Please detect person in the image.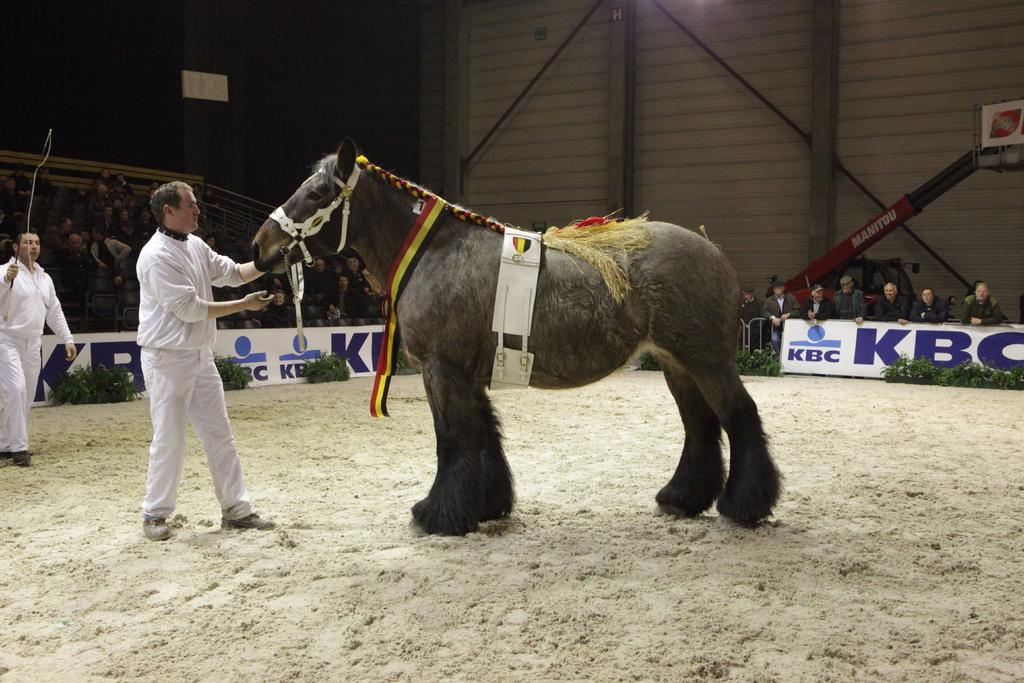
box=[740, 283, 764, 351].
